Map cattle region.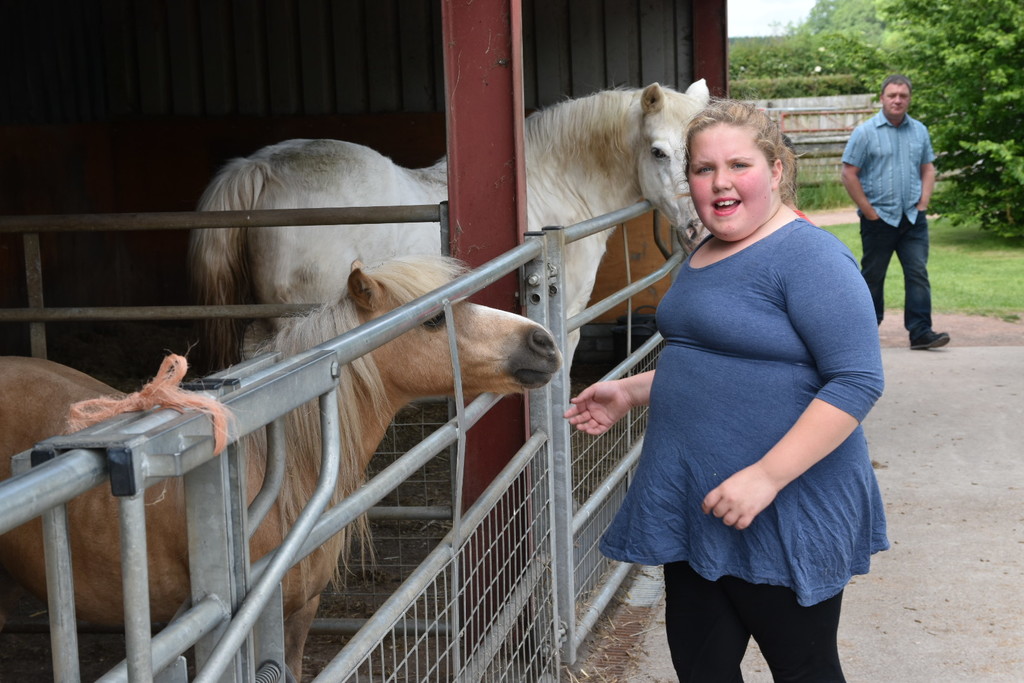
Mapped to l=0, t=249, r=568, b=682.
